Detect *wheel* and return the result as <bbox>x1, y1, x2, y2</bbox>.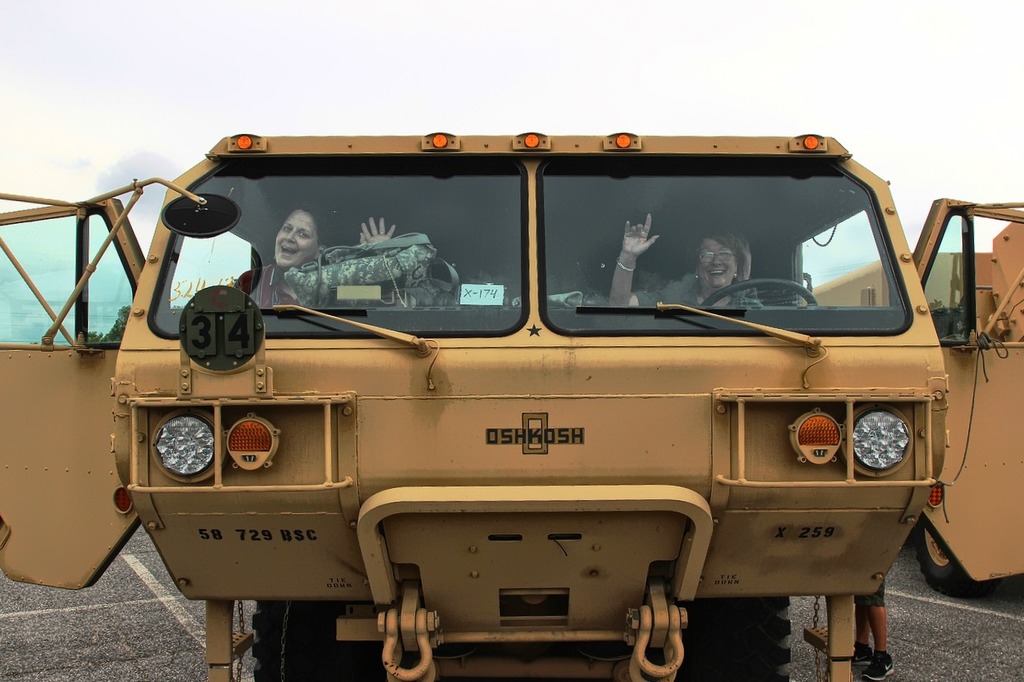
<bbox>674, 596, 789, 681</bbox>.
